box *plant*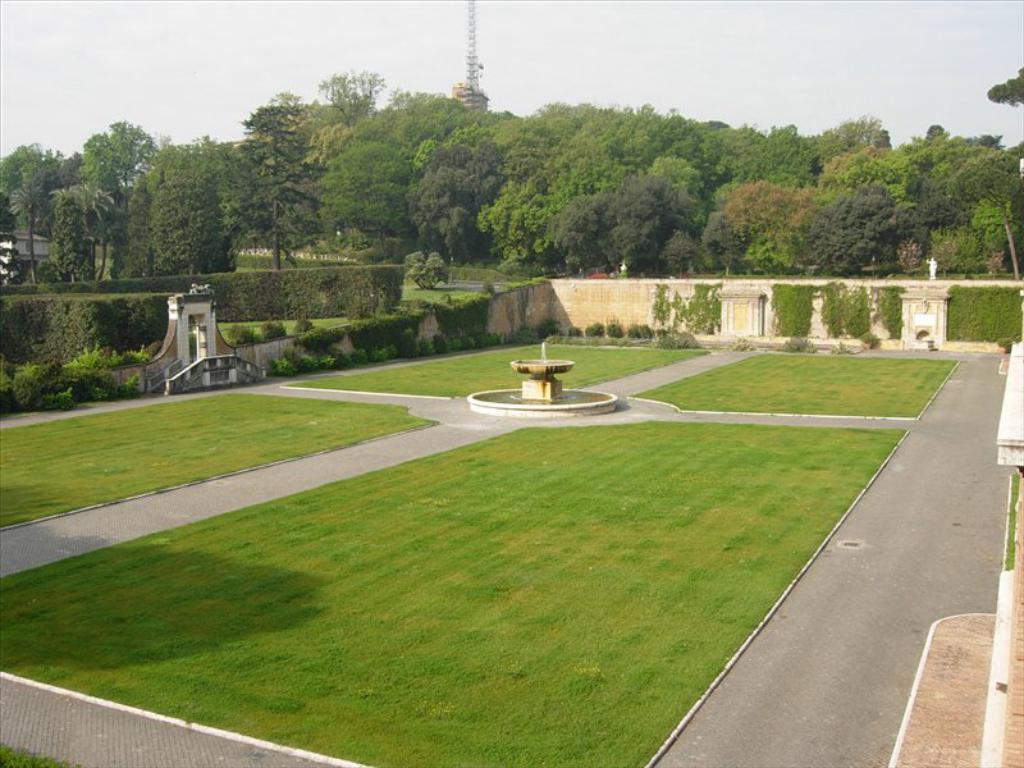
bbox(589, 319, 603, 337)
